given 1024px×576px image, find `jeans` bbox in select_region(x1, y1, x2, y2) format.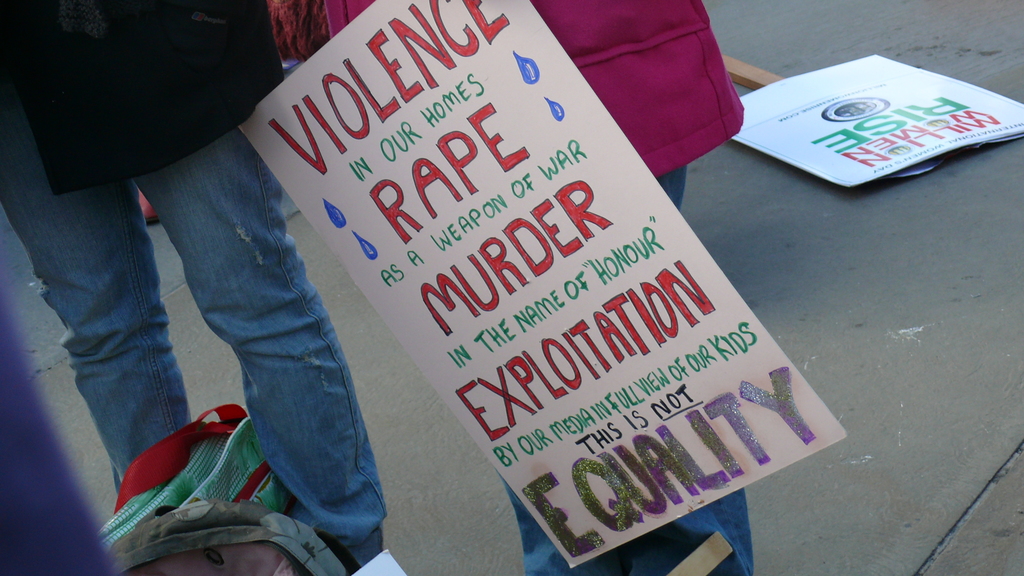
select_region(29, 132, 385, 540).
